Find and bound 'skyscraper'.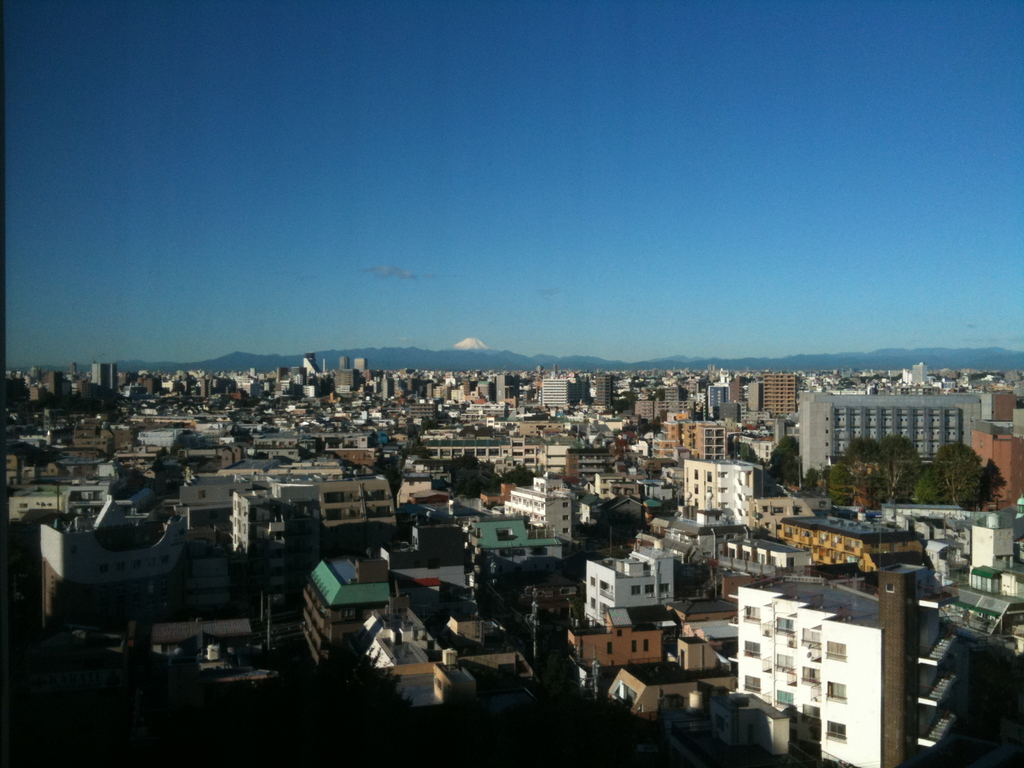
Bound: Rect(705, 387, 730, 413).
